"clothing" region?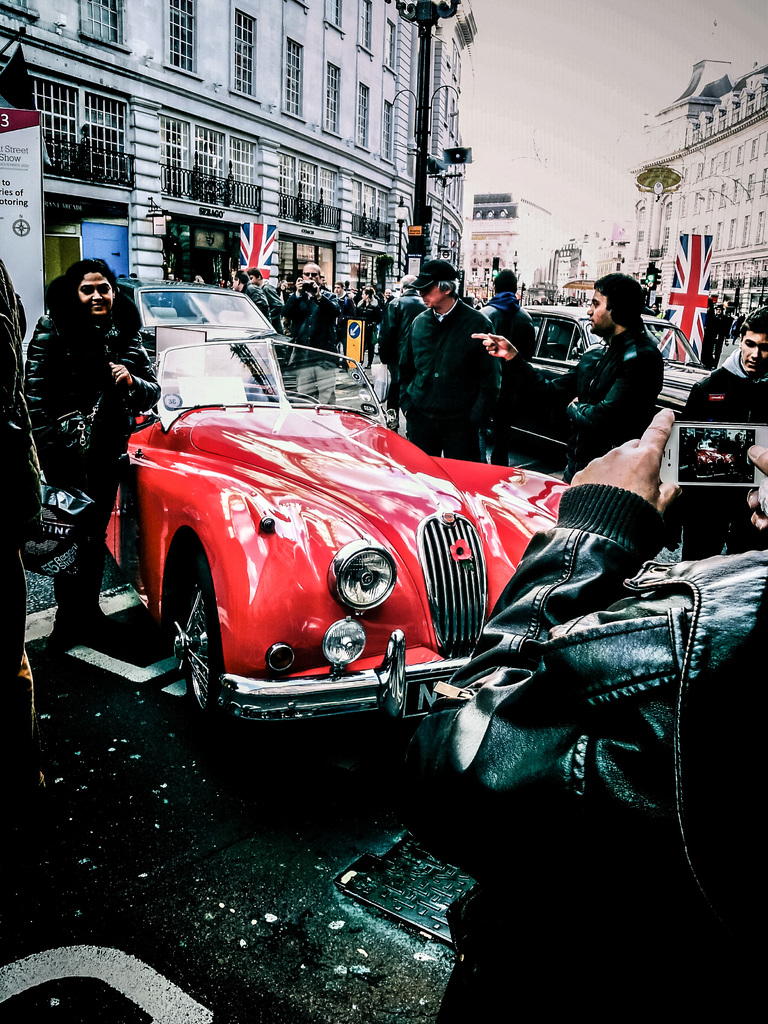
x1=290 y1=288 x2=344 y2=353
